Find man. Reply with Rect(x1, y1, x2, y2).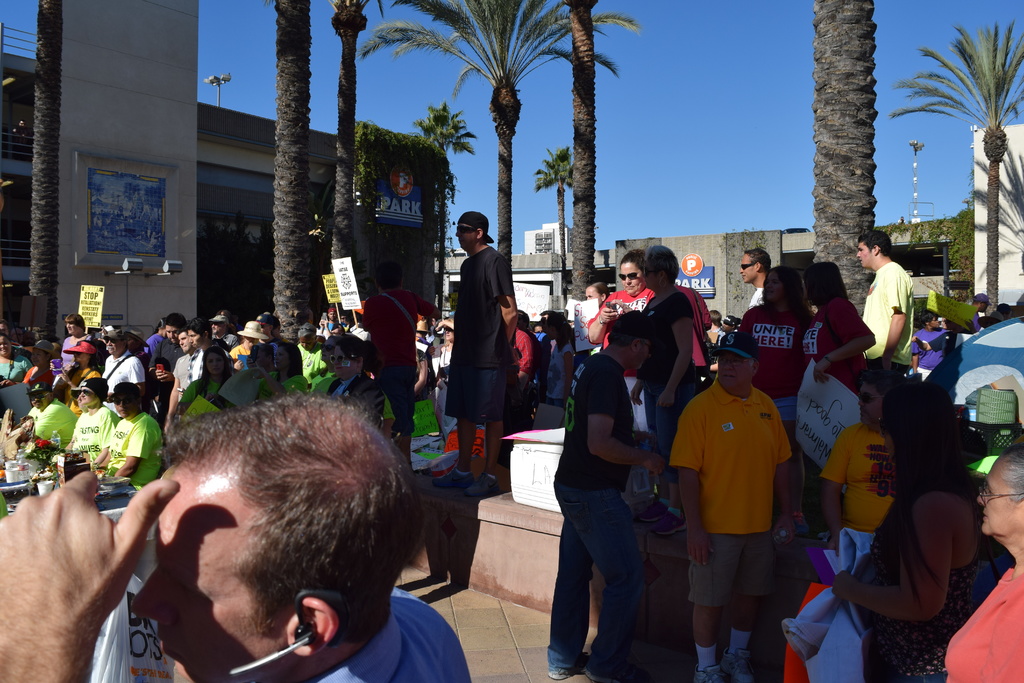
Rect(0, 388, 472, 682).
